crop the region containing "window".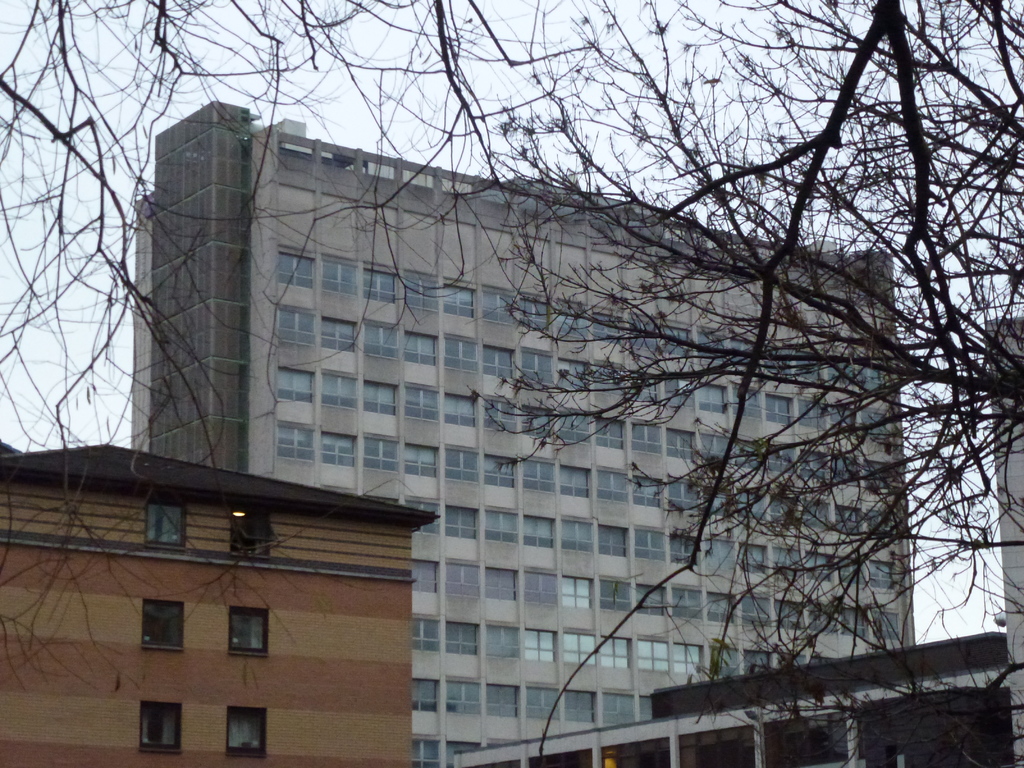
Crop region: [x1=662, y1=330, x2=705, y2=355].
